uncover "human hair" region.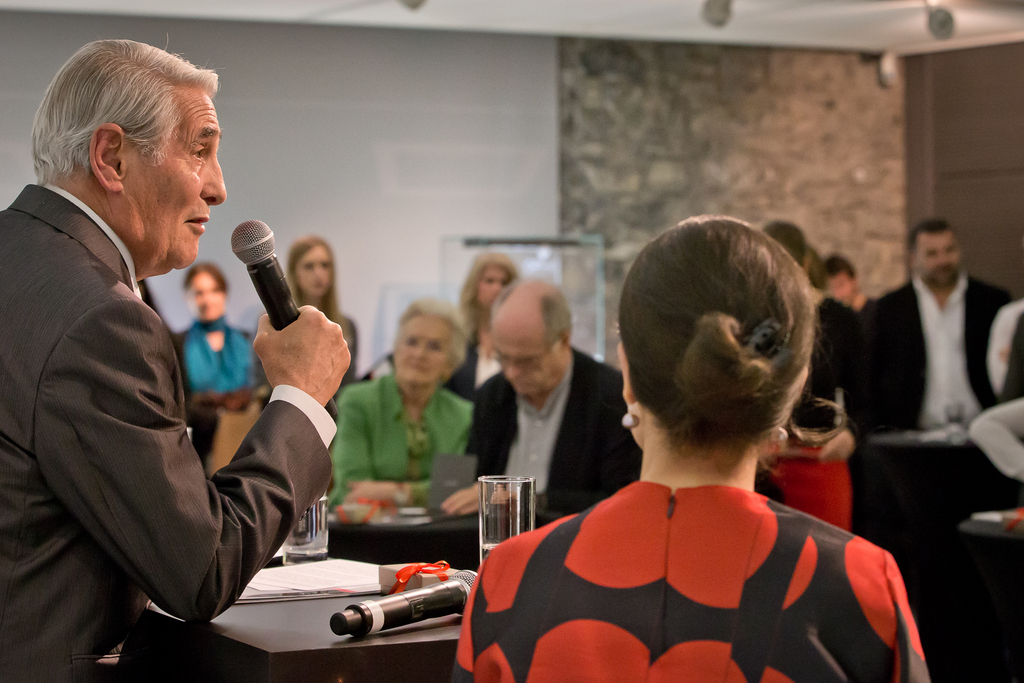
Uncovered: (902,215,950,252).
